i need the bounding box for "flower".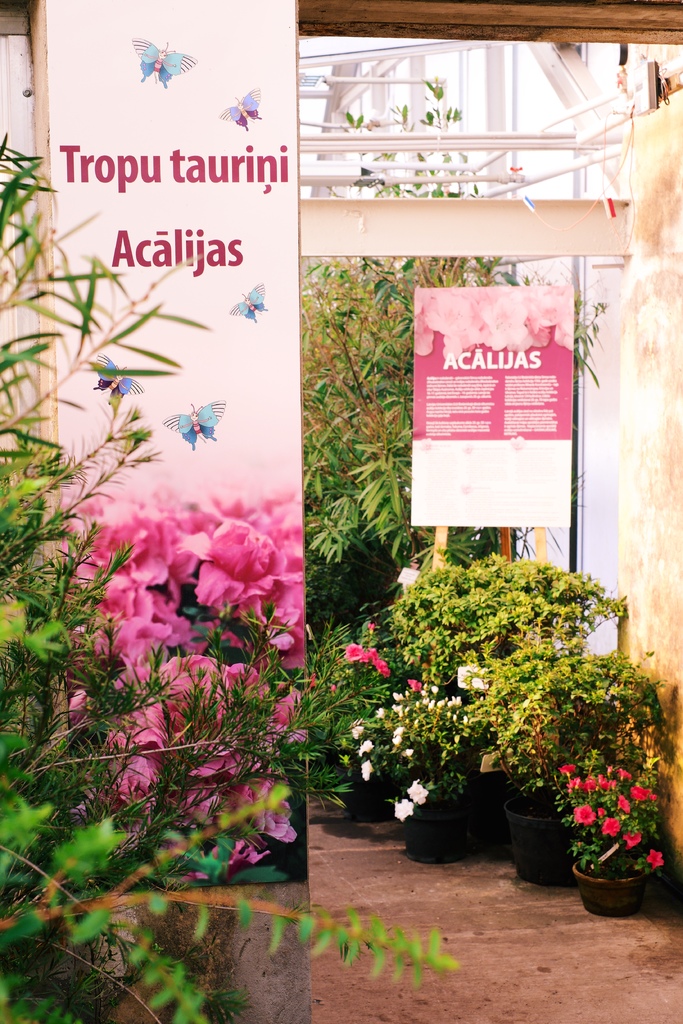
Here it is: box(174, 514, 288, 611).
